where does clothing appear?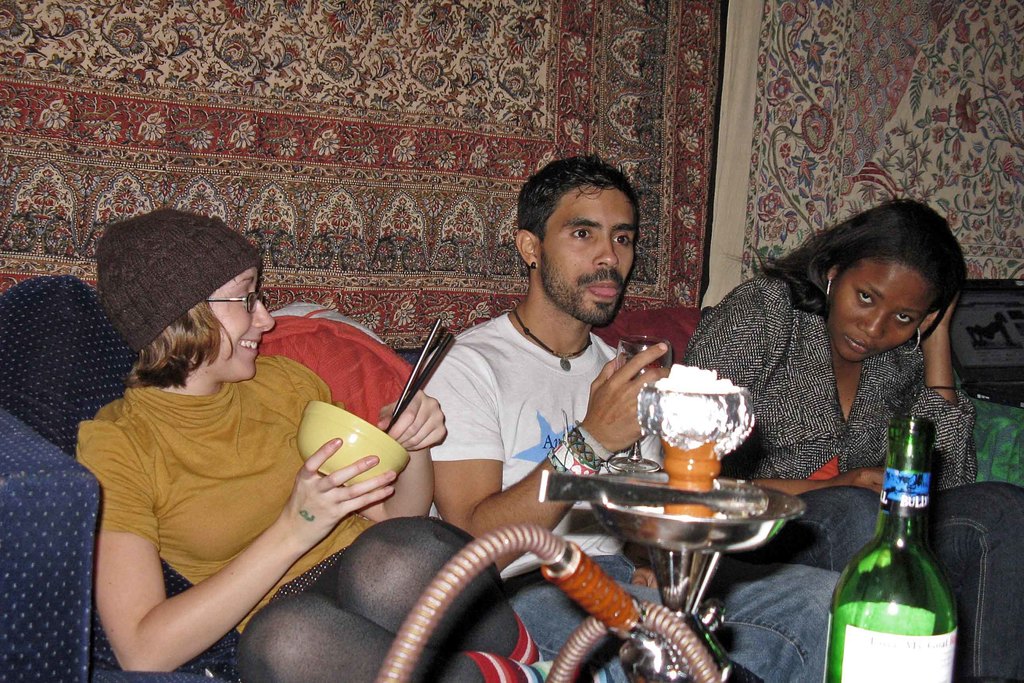
Appears at {"x1": 676, "y1": 269, "x2": 1023, "y2": 682}.
